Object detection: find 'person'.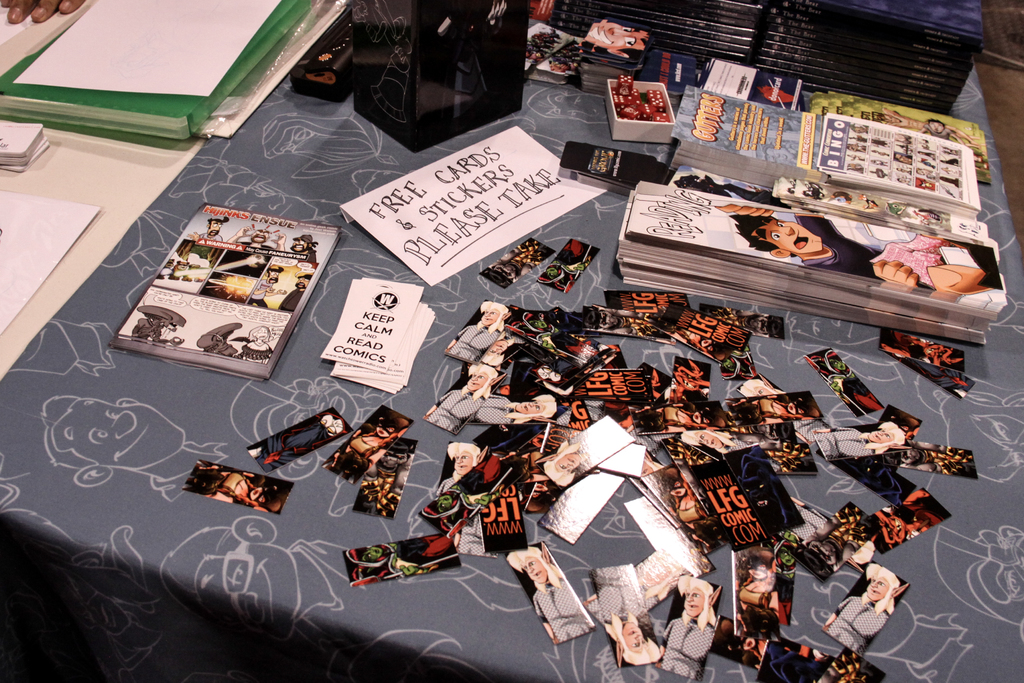
BBox(445, 299, 508, 358).
